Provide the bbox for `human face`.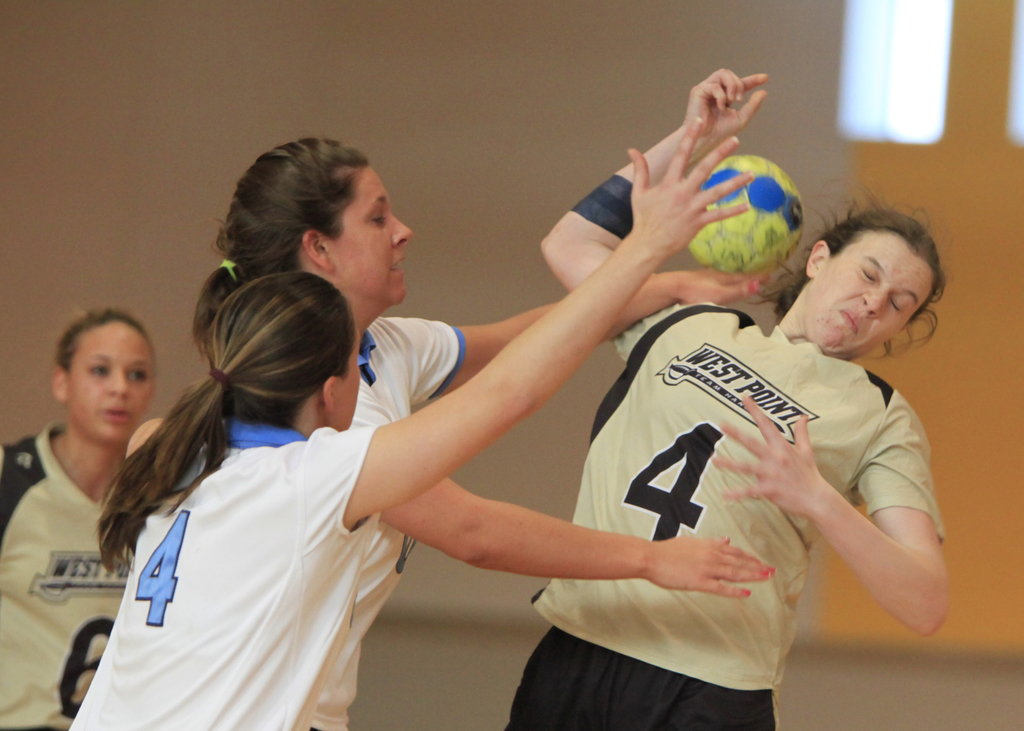
806:238:931:358.
